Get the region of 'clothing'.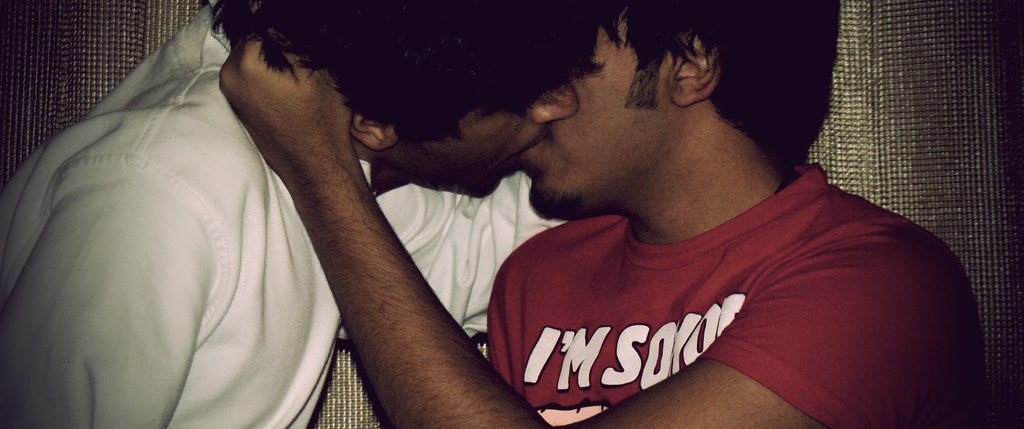
rect(484, 215, 981, 428).
